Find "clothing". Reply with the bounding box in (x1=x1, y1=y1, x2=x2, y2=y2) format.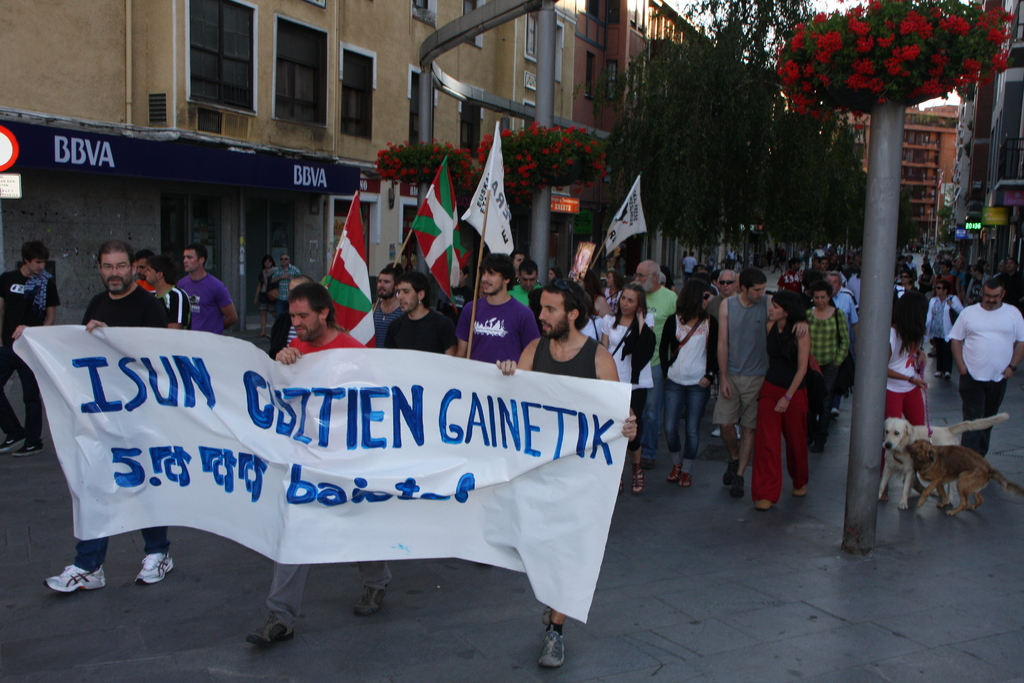
(x1=888, y1=323, x2=929, y2=429).
